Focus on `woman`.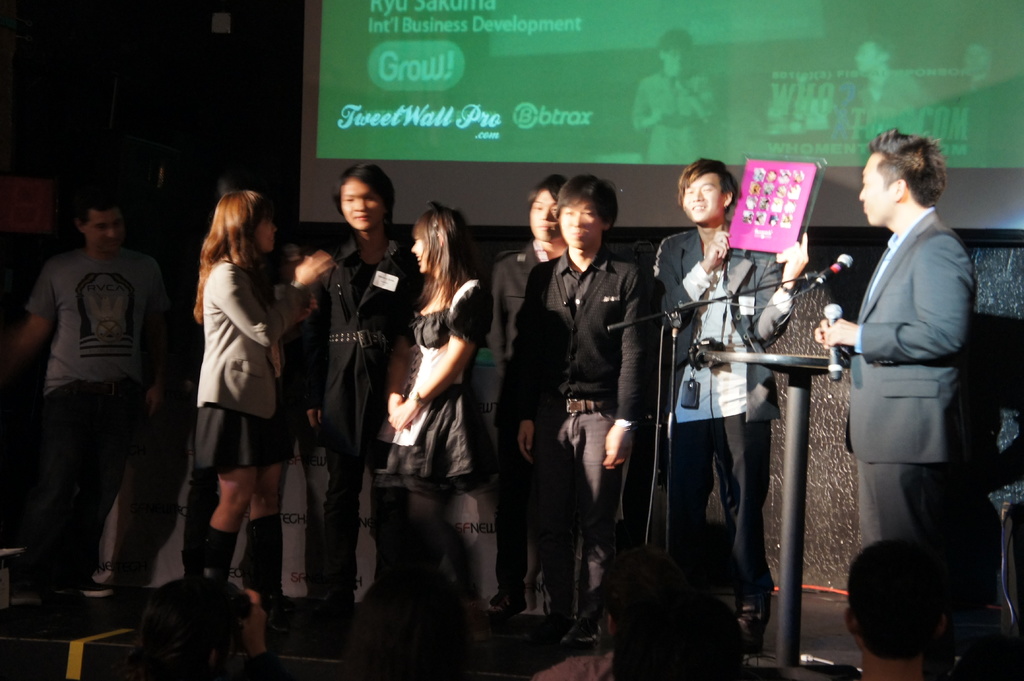
Focused at rect(367, 205, 486, 637).
